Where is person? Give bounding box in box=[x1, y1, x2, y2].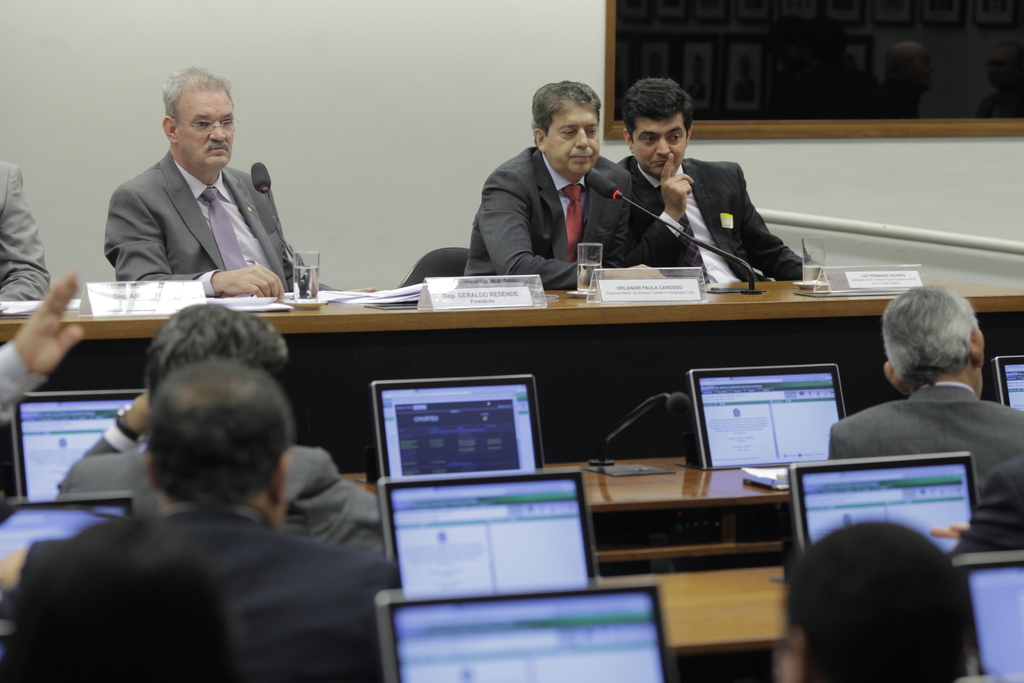
box=[104, 67, 376, 300].
